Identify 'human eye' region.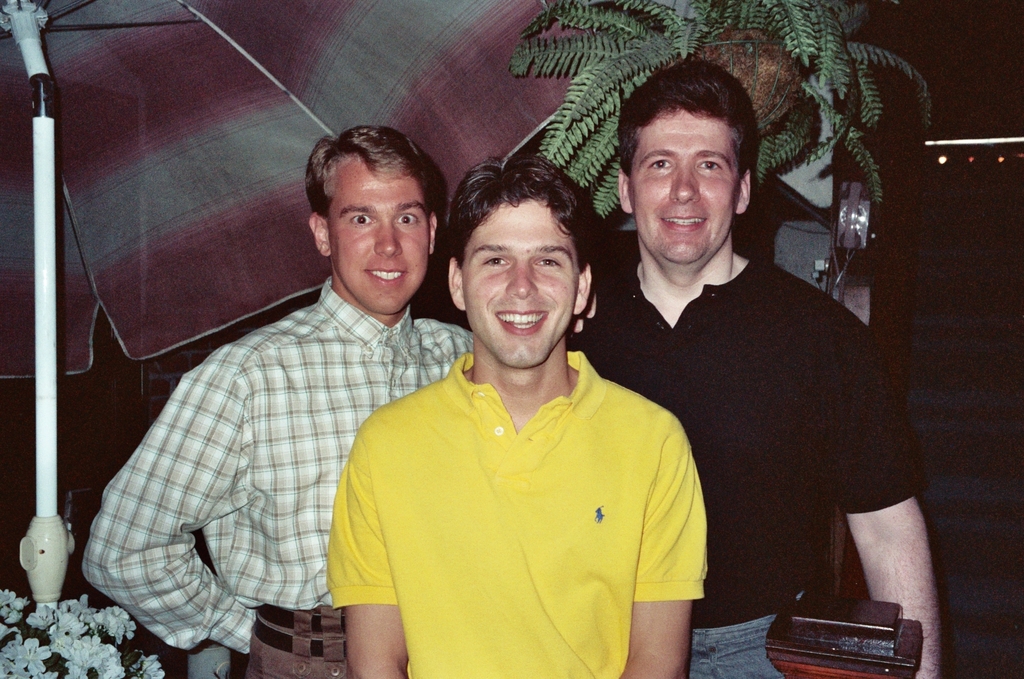
Region: bbox=(479, 251, 508, 269).
